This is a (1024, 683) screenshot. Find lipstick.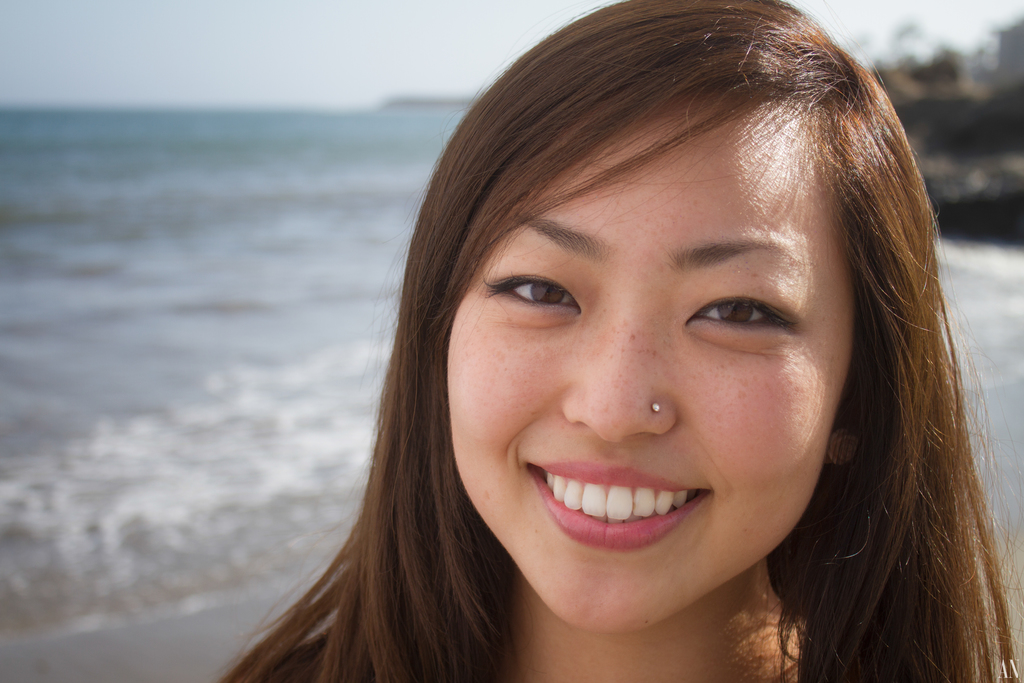
Bounding box: [x1=534, y1=463, x2=709, y2=550].
